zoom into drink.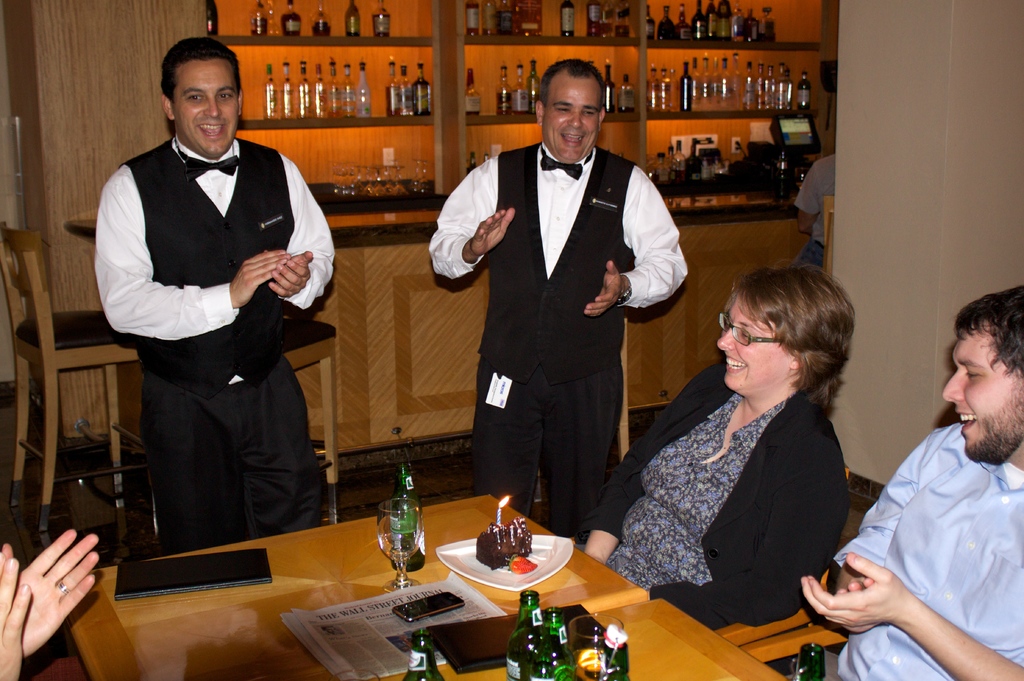
Zoom target: locate(559, 0, 578, 39).
